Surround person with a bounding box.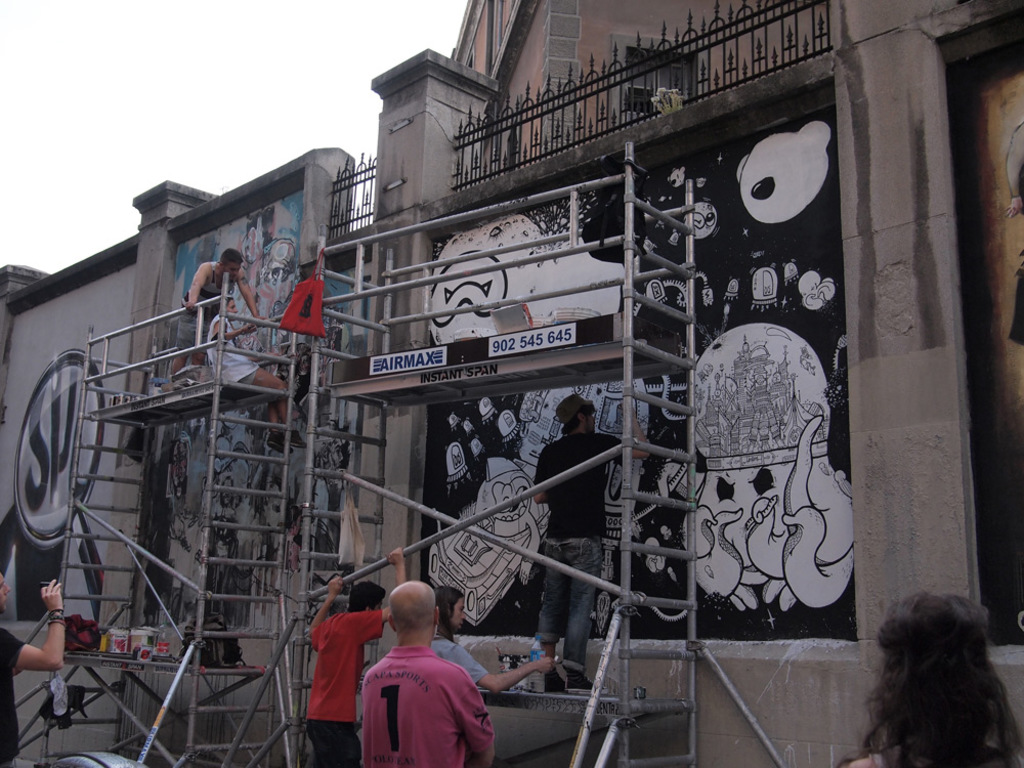
box(3, 570, 62, 767).
